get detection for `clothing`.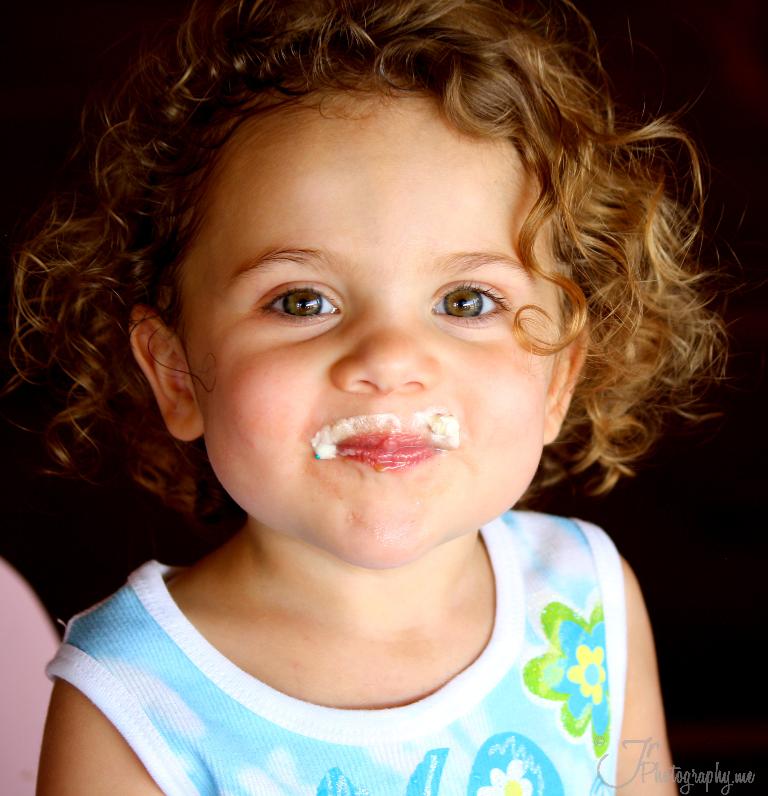
Detection: l=0, t=560, r=85, b=793.
